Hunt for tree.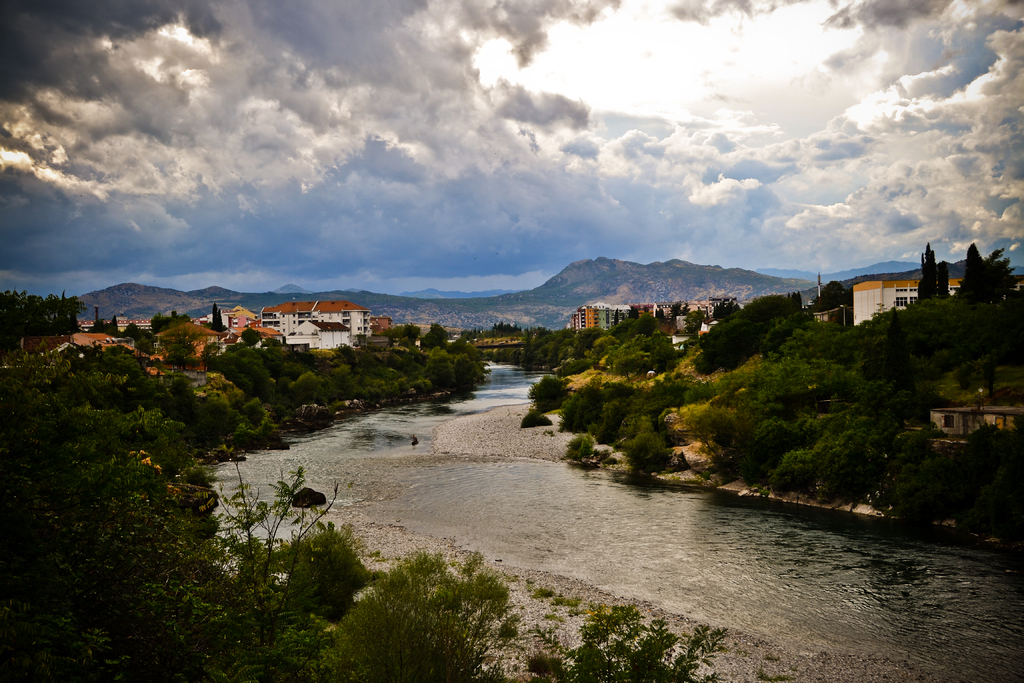
Hunted down at crop(7, 276, 72, 345).
